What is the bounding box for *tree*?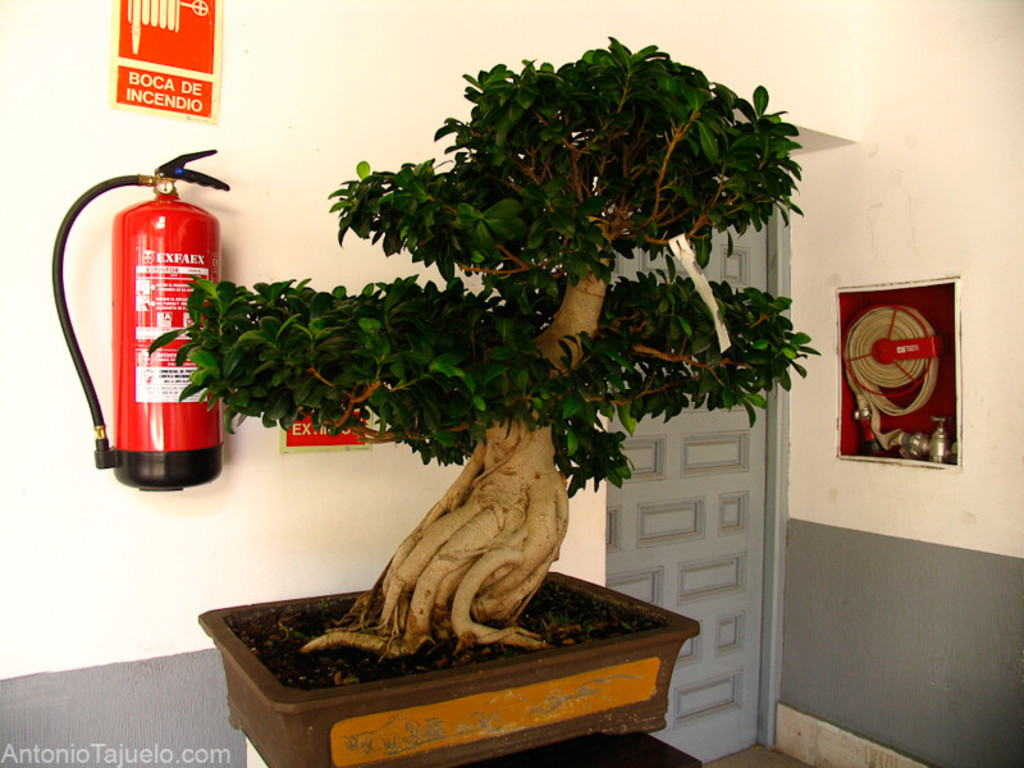
(148,32,819,657).
